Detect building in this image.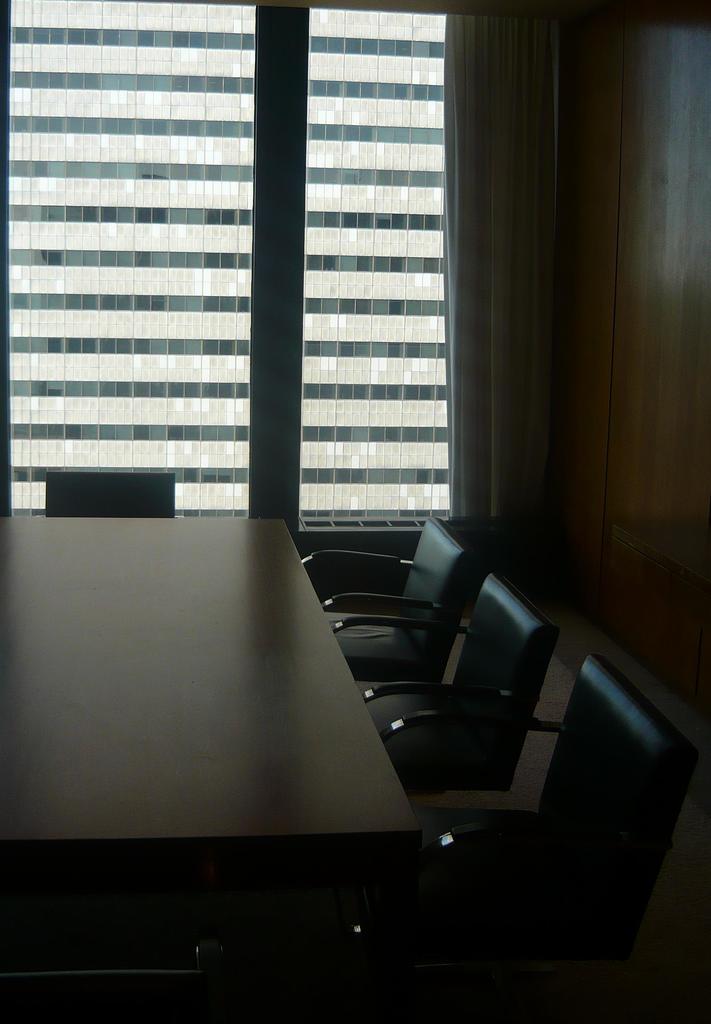
Detection: 7, 0, 453, 514.
